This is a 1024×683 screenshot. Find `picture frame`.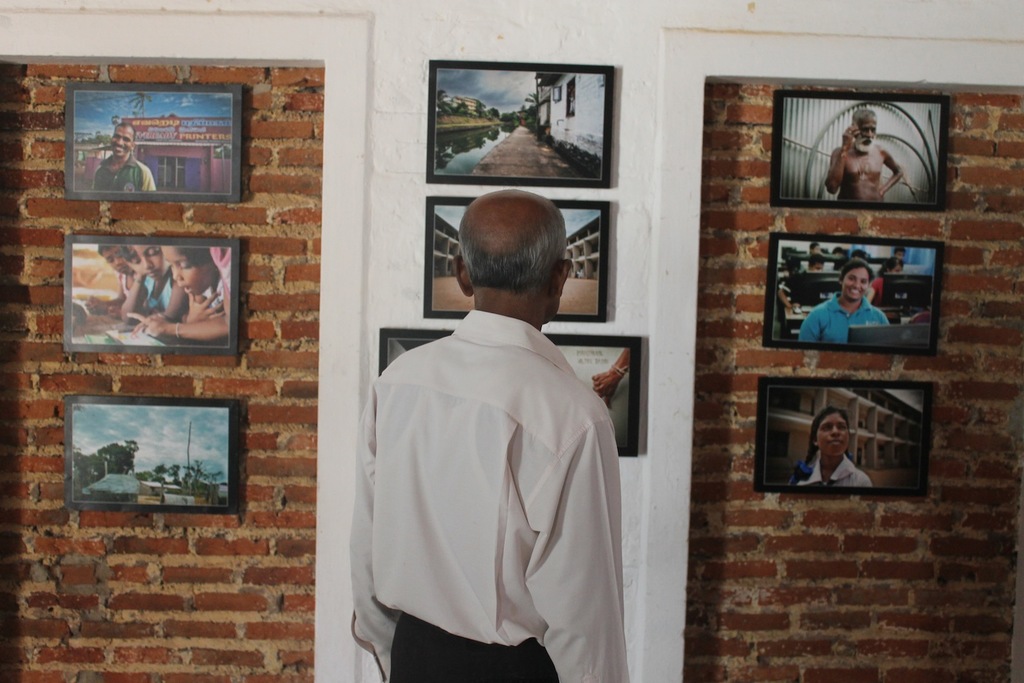
Bounding box: bbox(764, 235, 943, 359).
